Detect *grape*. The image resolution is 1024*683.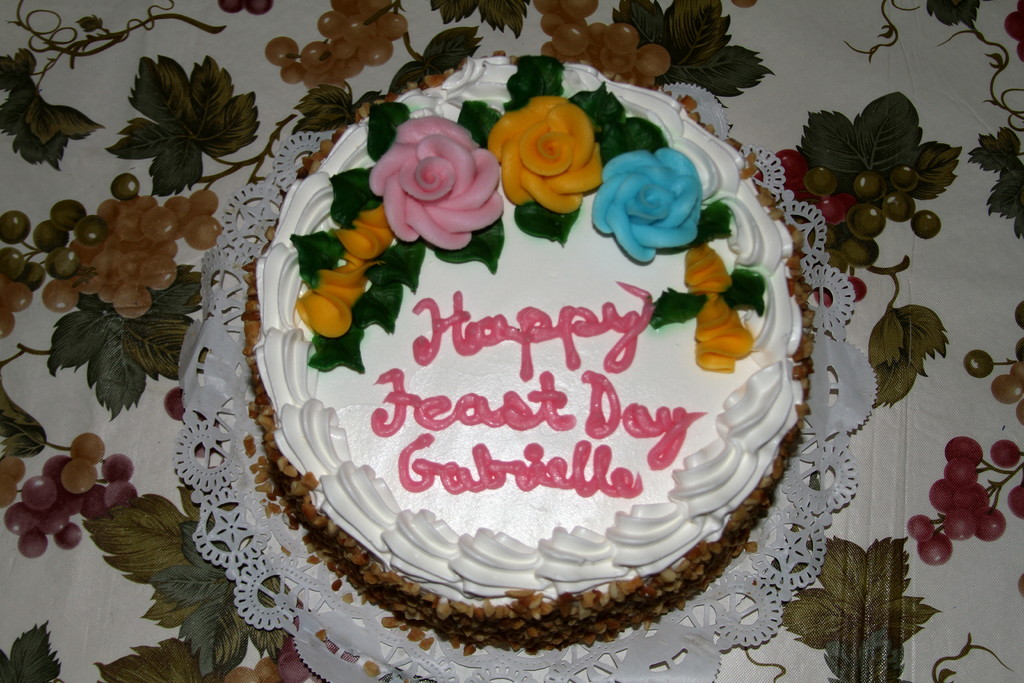
box(282, 654, 304, 682).
